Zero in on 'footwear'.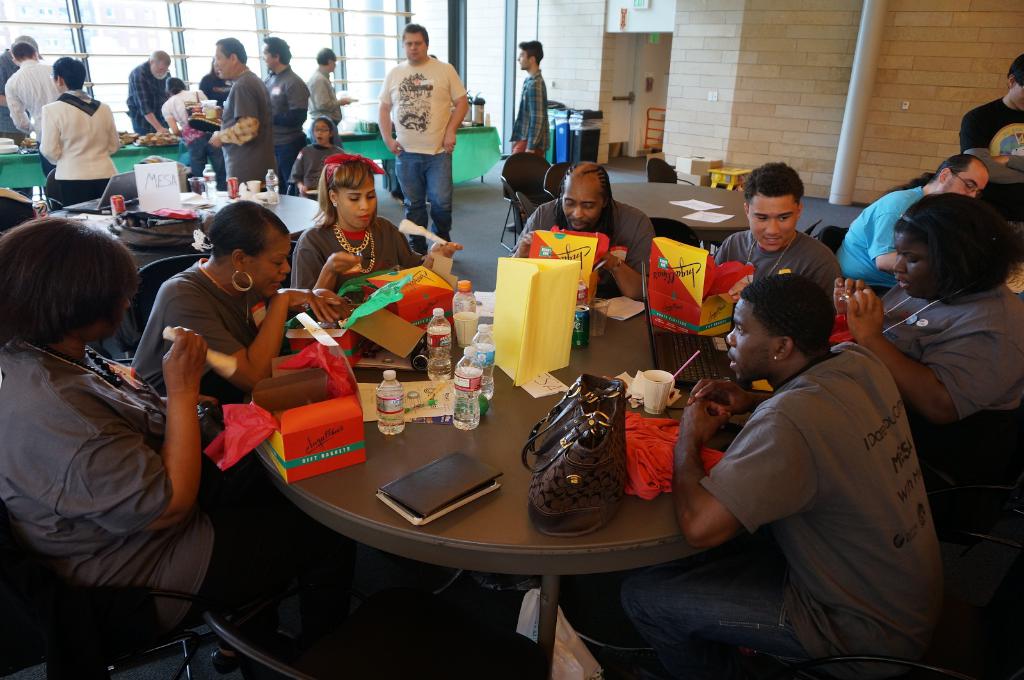
Zeroed in: [x1=505, y1=219, x2=522, y2=231].
